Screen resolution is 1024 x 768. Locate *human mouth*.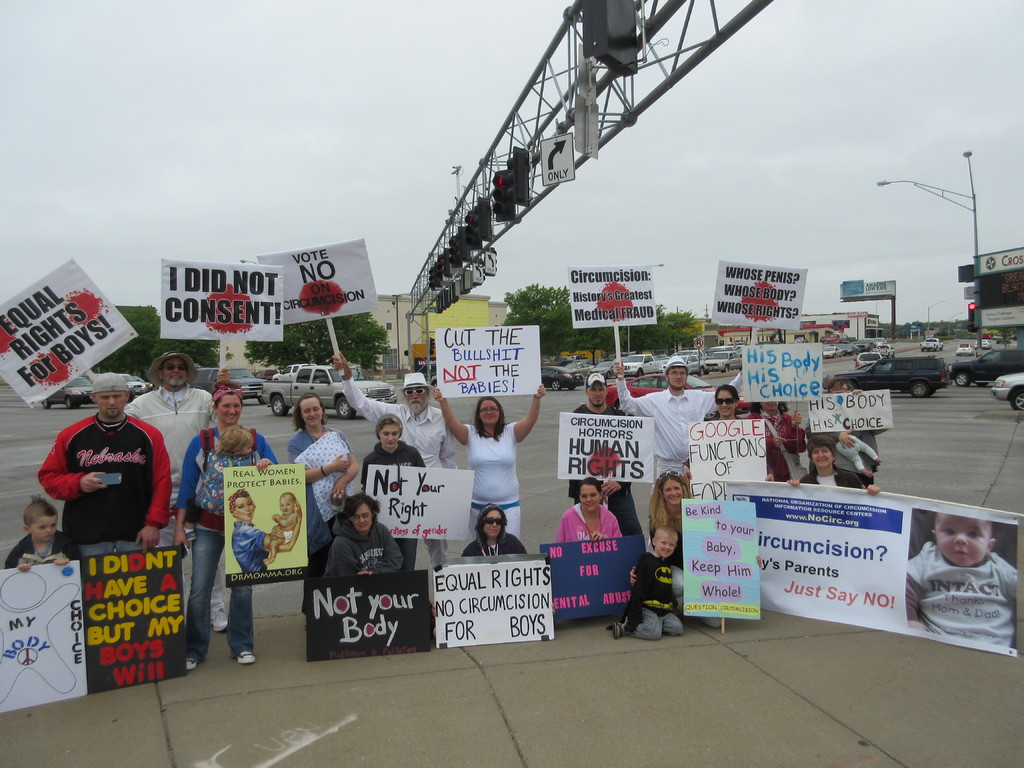
{"left": 719, "top": 410, "right": 730, "bottom": 412}.
